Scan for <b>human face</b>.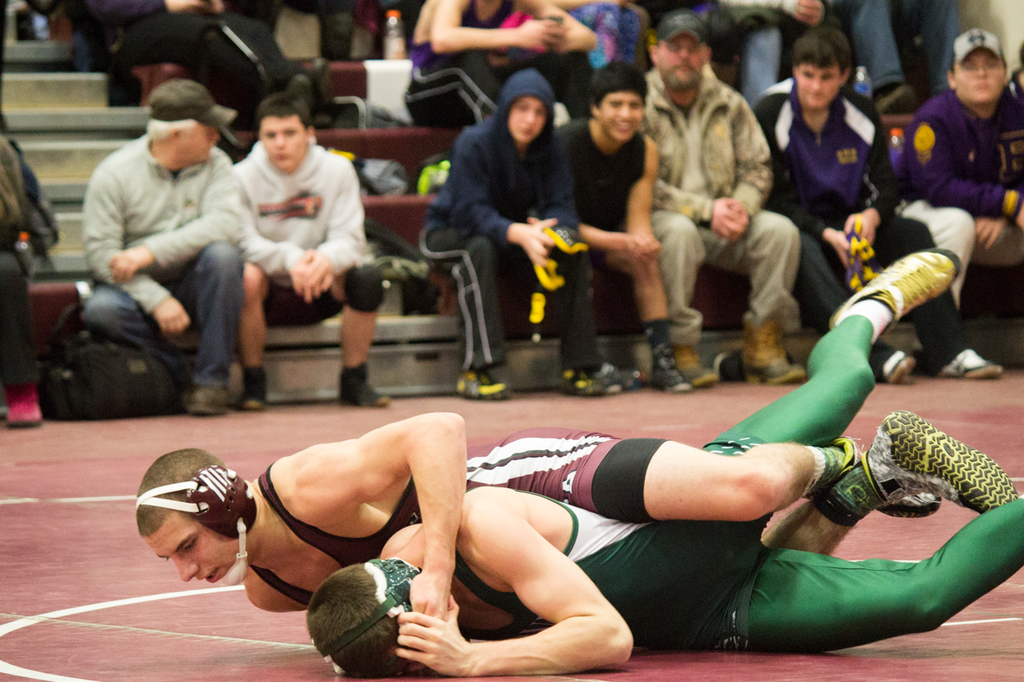
Scan result: x1=661 y1=36 x2=702 y2=86.
